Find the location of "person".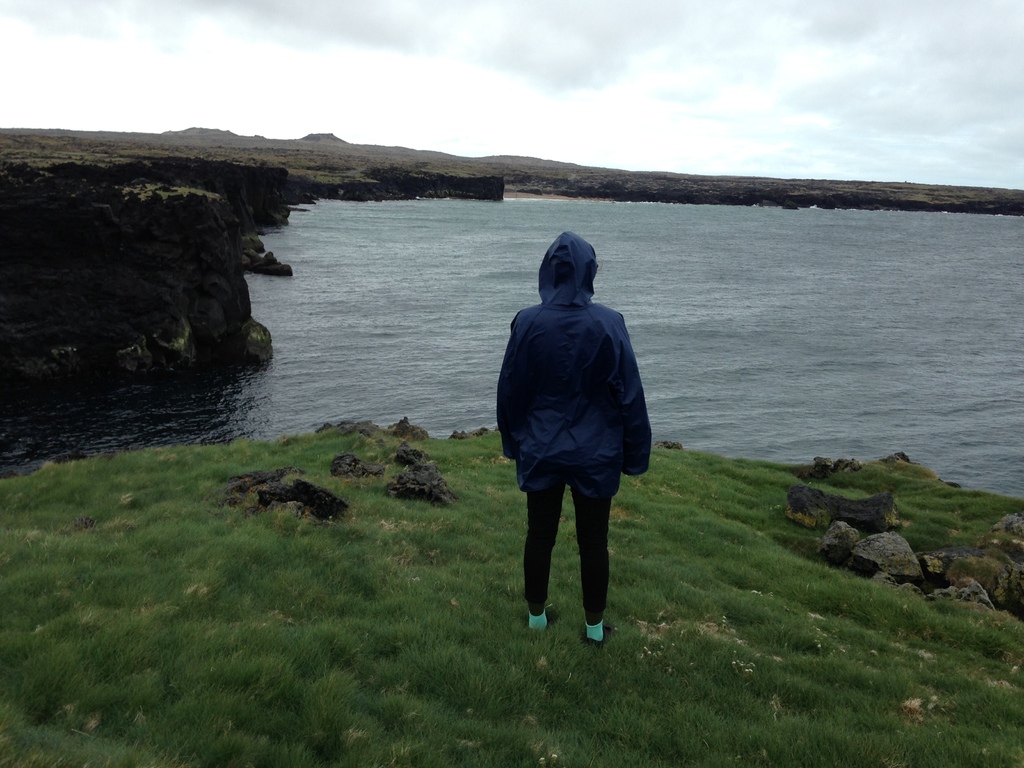
Location: rect(504, 195, 652, 645).
